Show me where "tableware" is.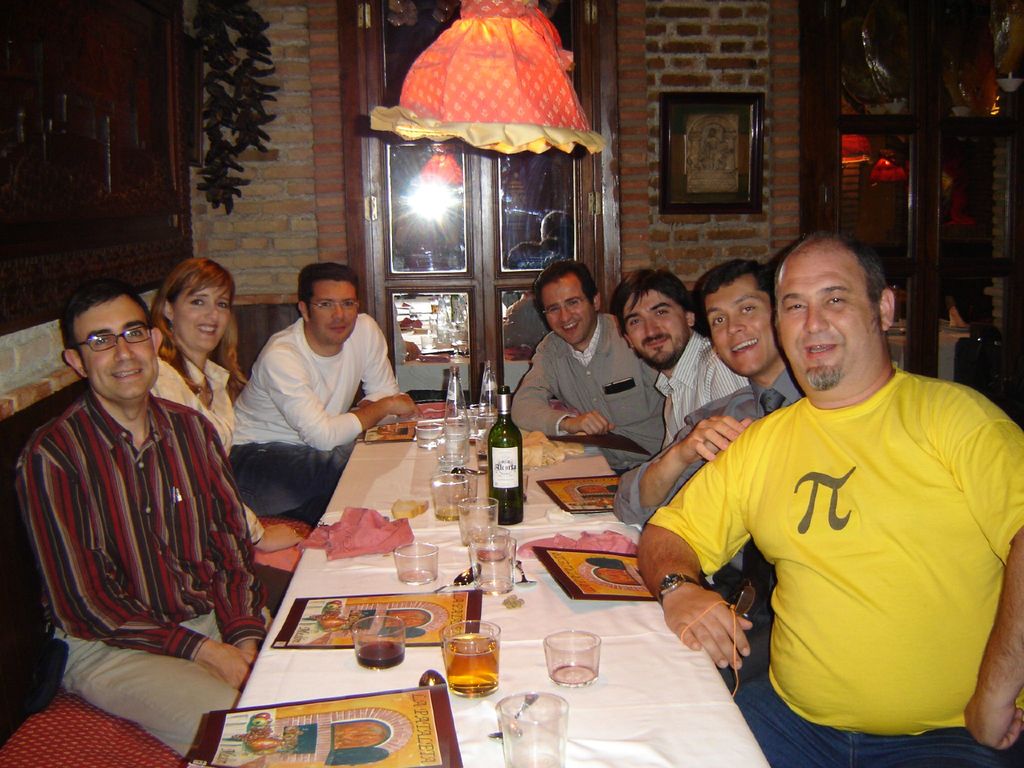
"tableware" is at box=[428, 472, 473, 521].
